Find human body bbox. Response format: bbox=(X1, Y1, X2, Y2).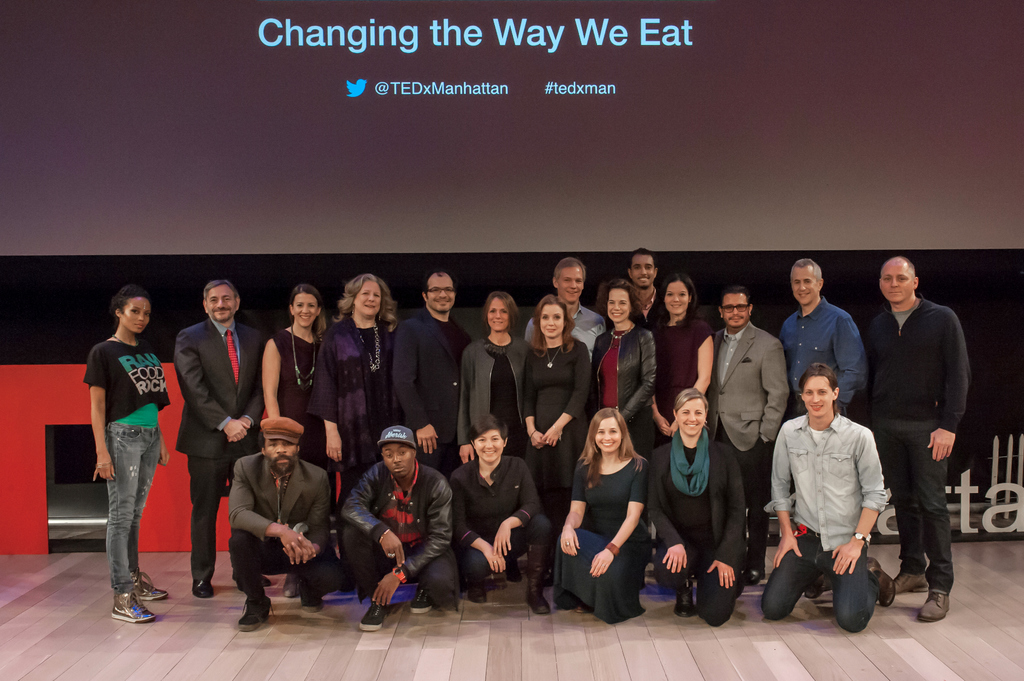
bbox=(174, 317, 262, 599).
